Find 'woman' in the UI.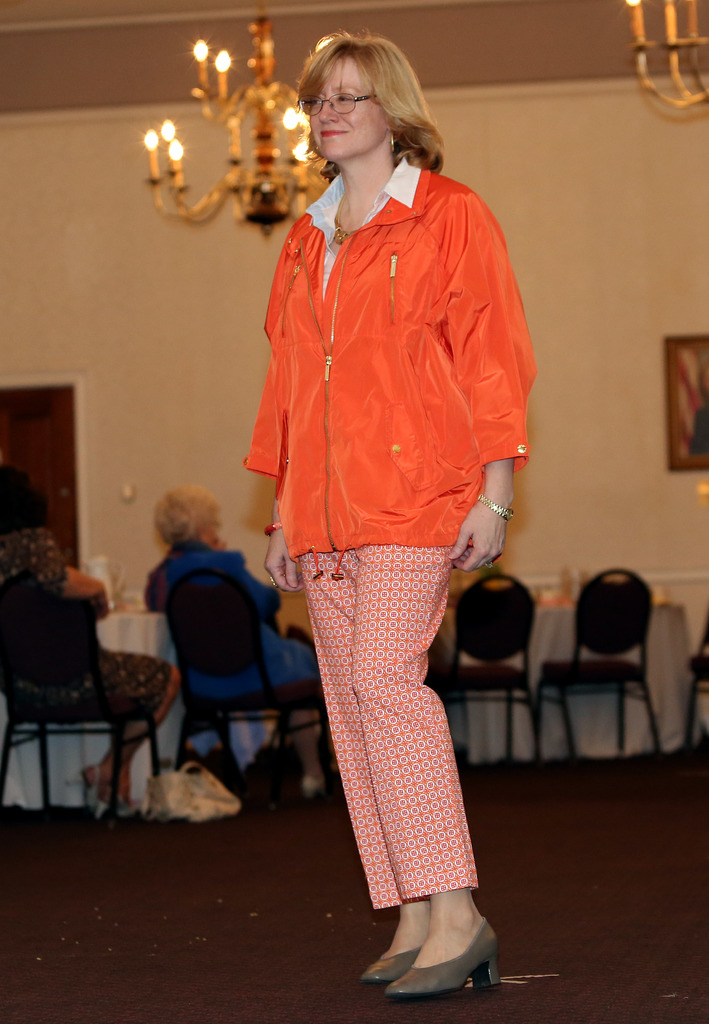
UI element at (250,45,539,1000).
